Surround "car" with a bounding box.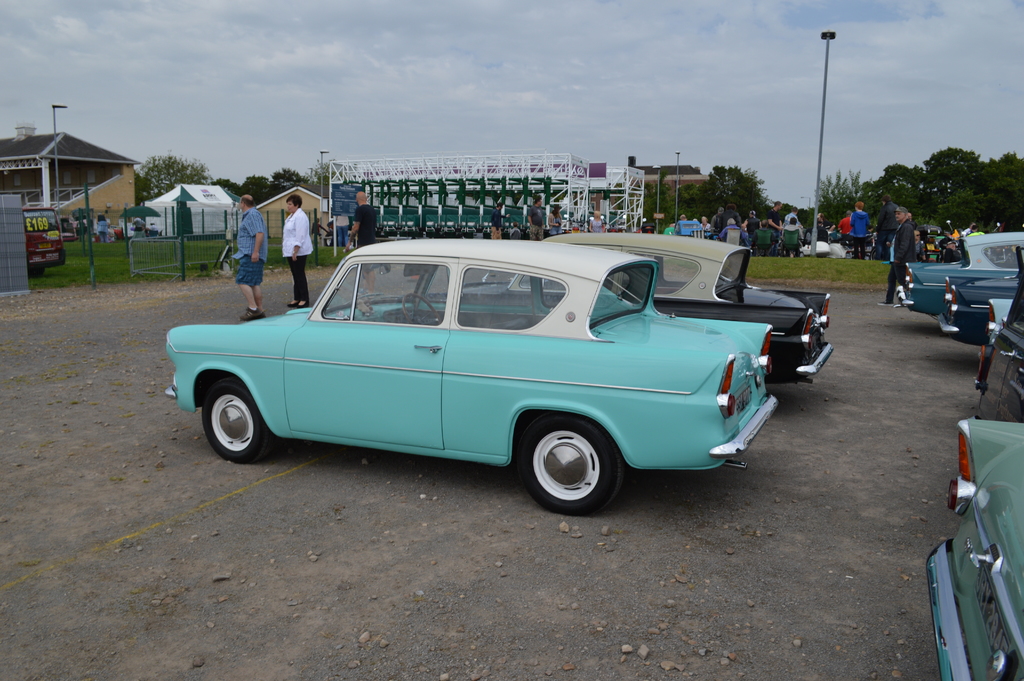
locate(463, 231, 831, 385).
